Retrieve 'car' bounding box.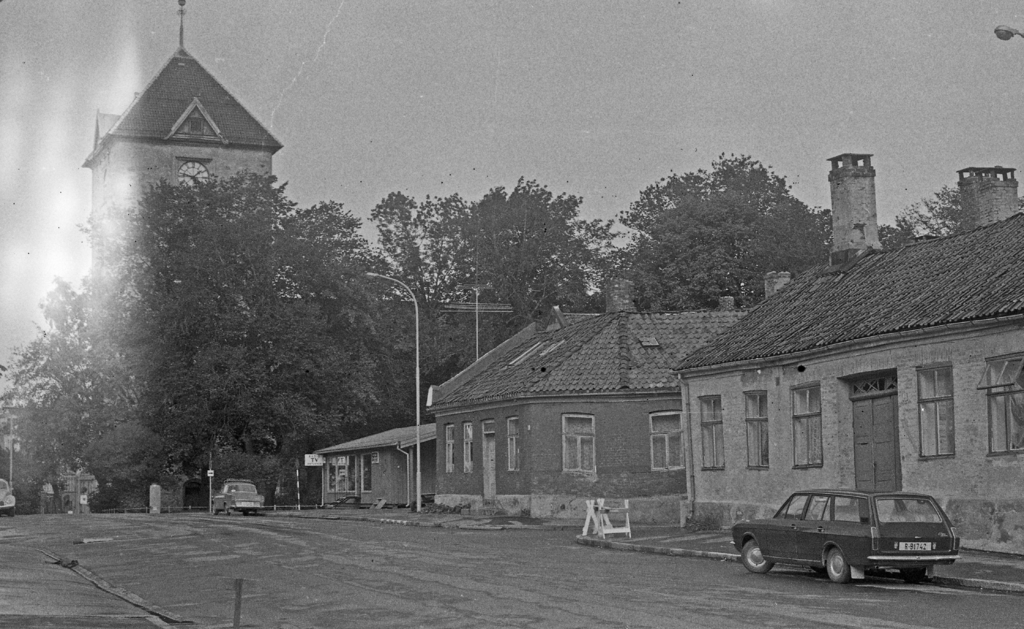
Bounding box: [0,477,16,519].
